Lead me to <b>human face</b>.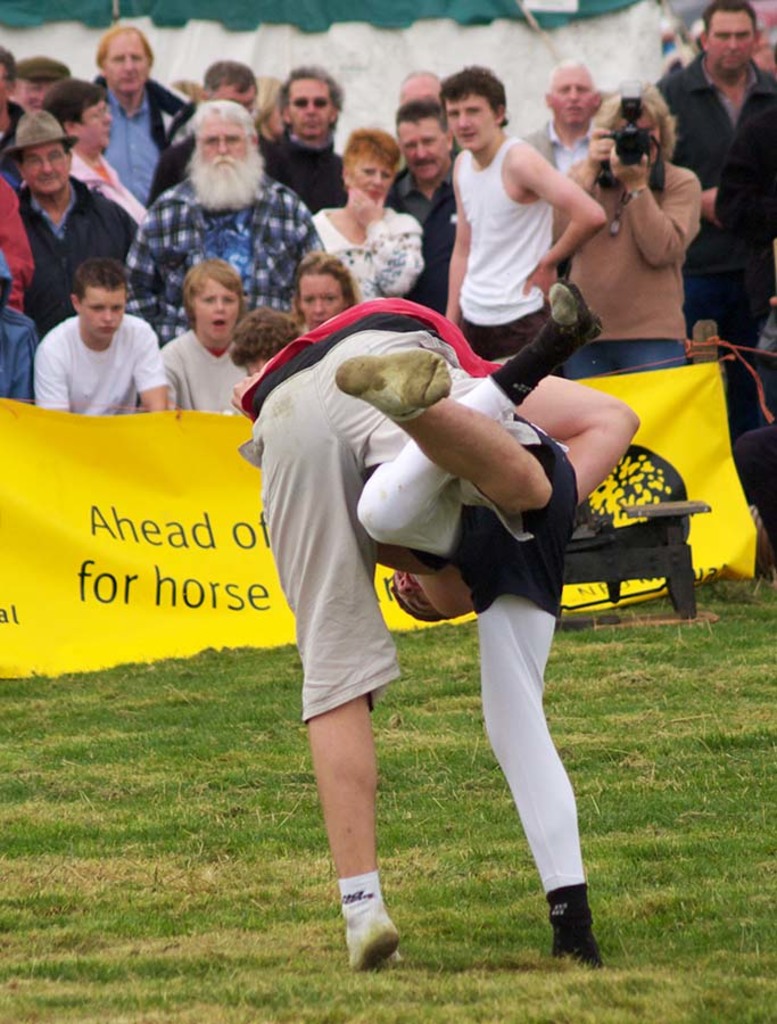
Lead to [left=552, top=71, right=593, bottom=121].
